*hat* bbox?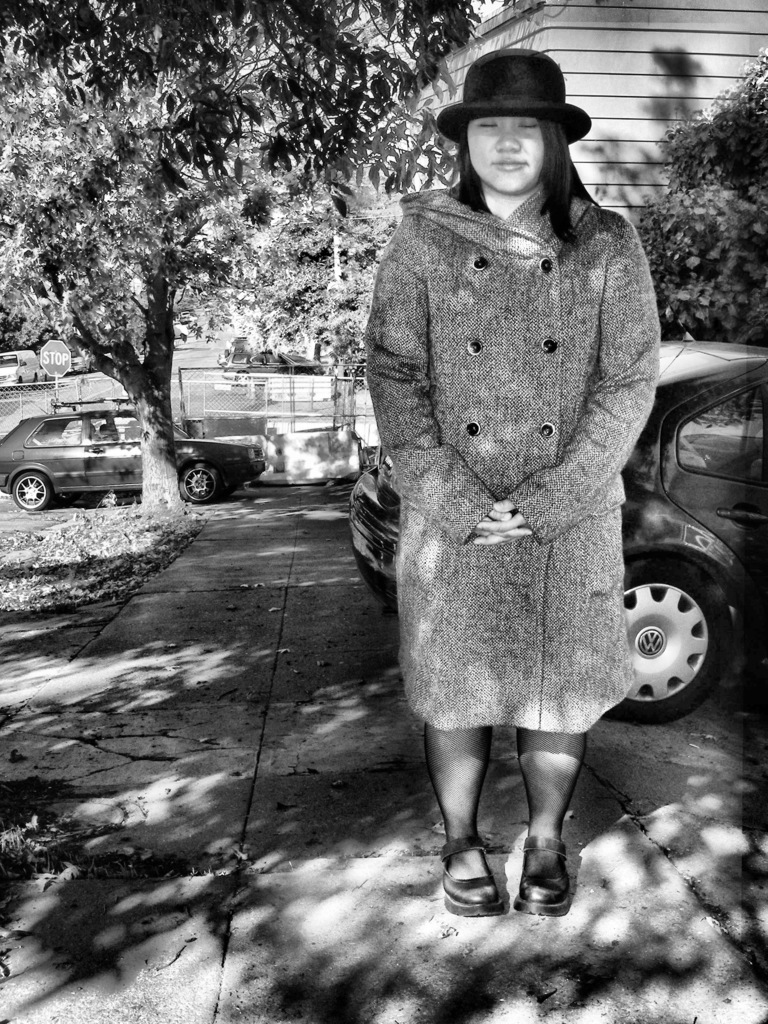
436,46,591,146
